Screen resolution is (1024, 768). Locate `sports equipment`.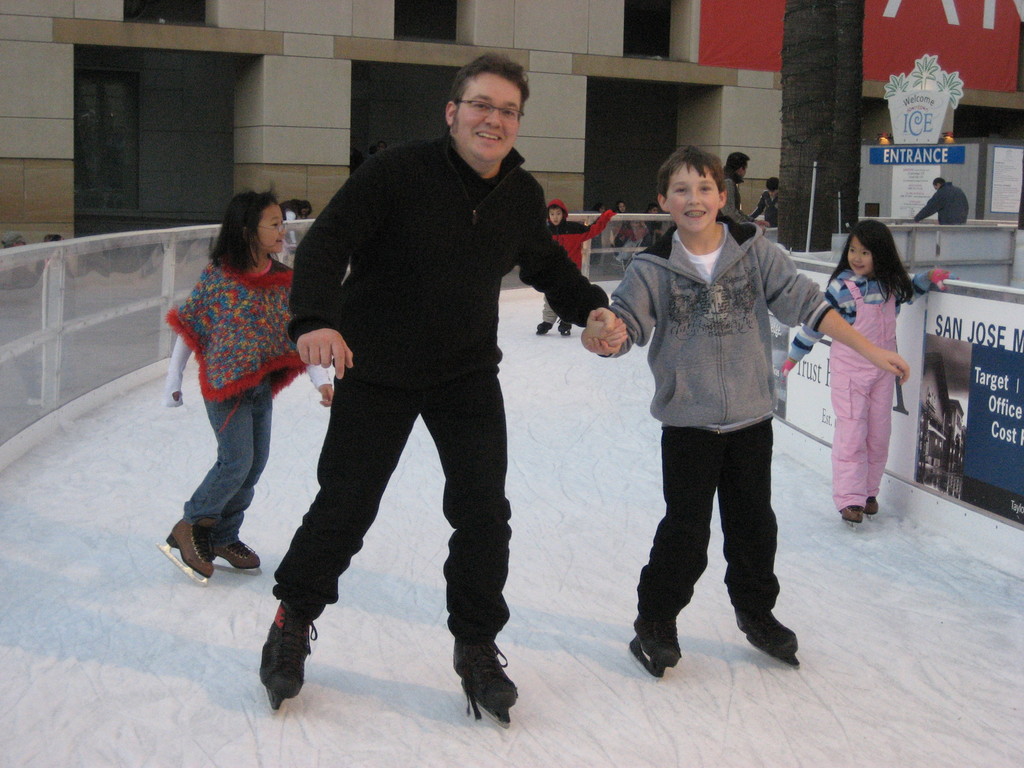
BBox(842, 504, 863, 527).
